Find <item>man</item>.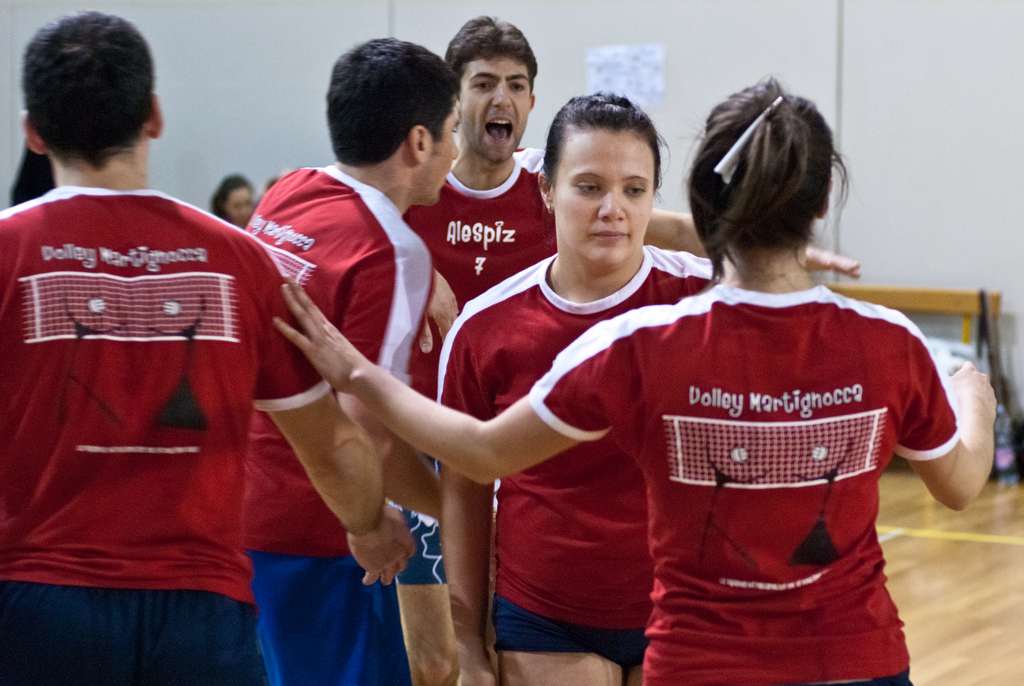
region(403, 12, 866, 684).
